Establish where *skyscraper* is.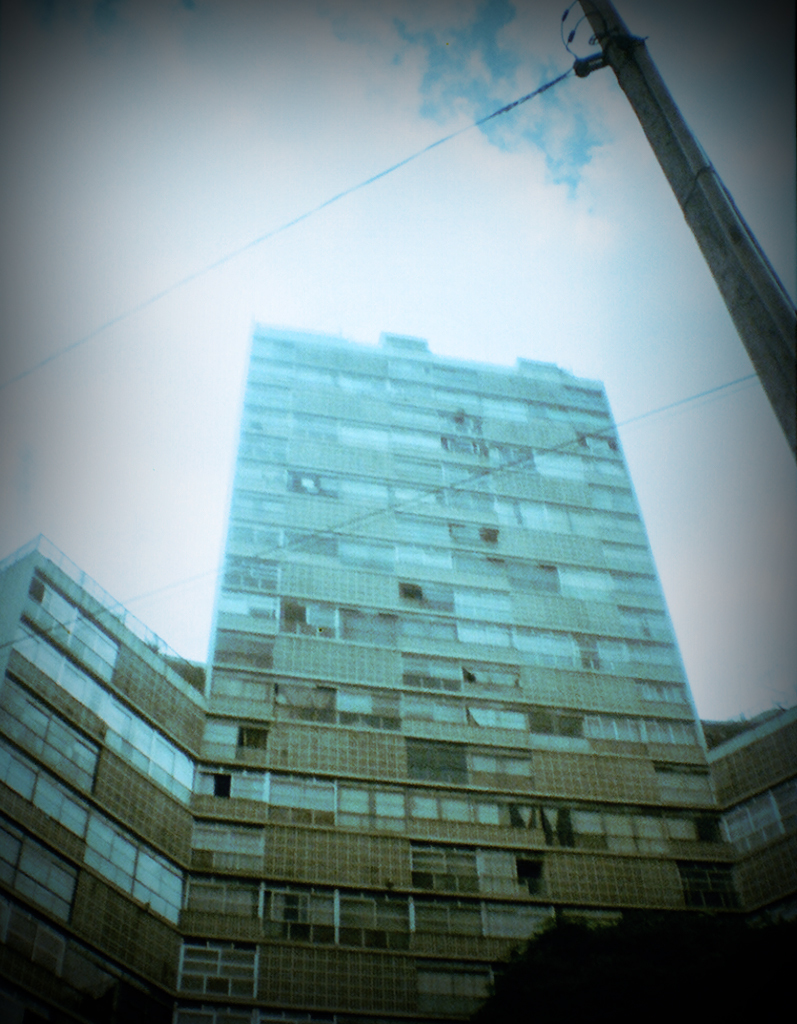
Established at x1=114 y1=286 x2=765 y2=1023.
